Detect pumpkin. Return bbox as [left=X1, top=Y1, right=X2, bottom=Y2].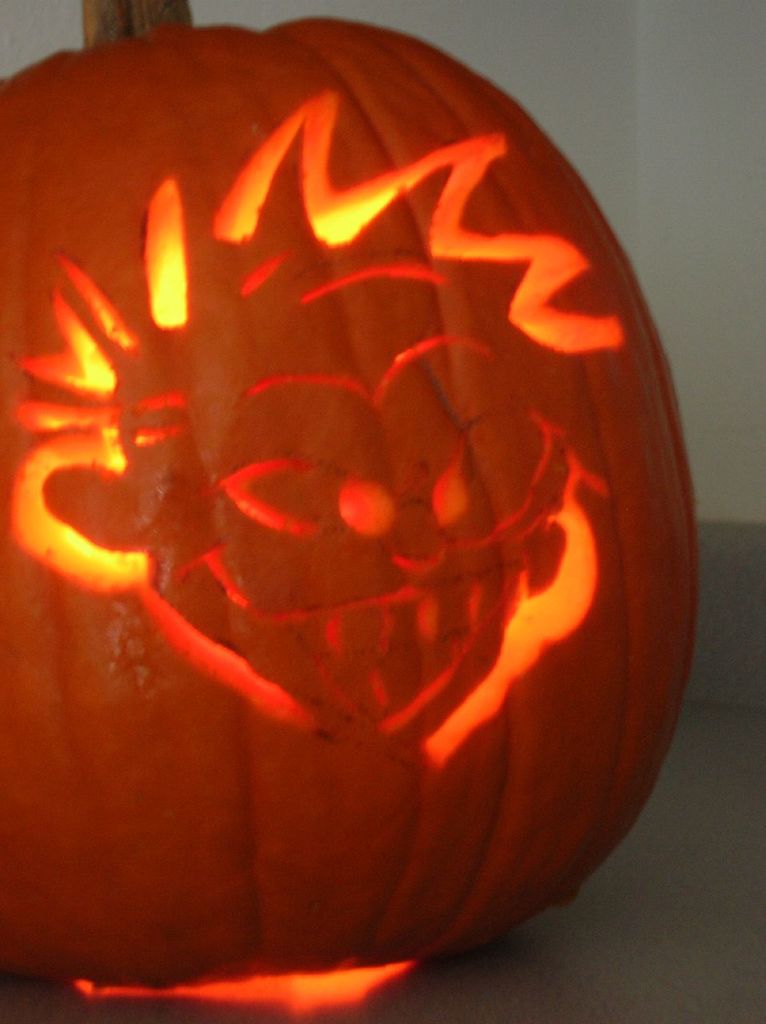
[left=0, top=0, right=703, bottom=988].
